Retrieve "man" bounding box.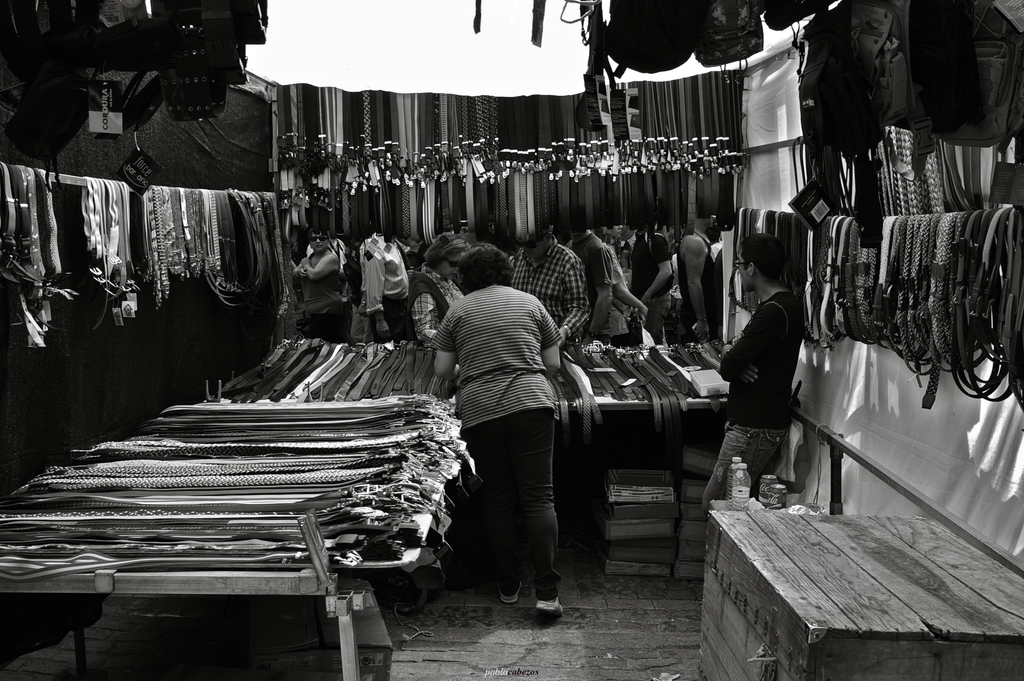
Bounding box: select_region(601, 222, 645, 349).
